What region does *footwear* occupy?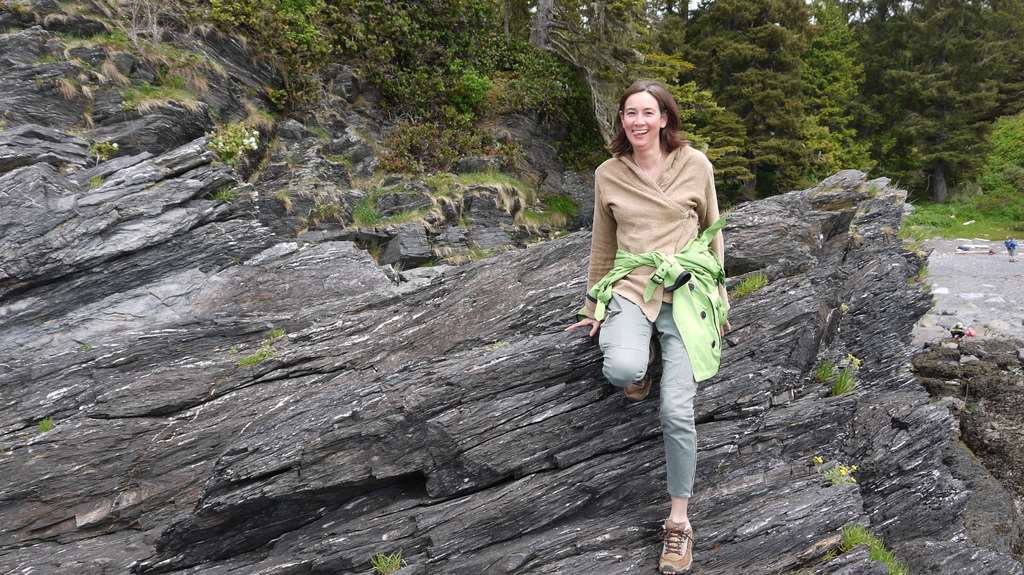
BBox(621, 348, 653, 403).
